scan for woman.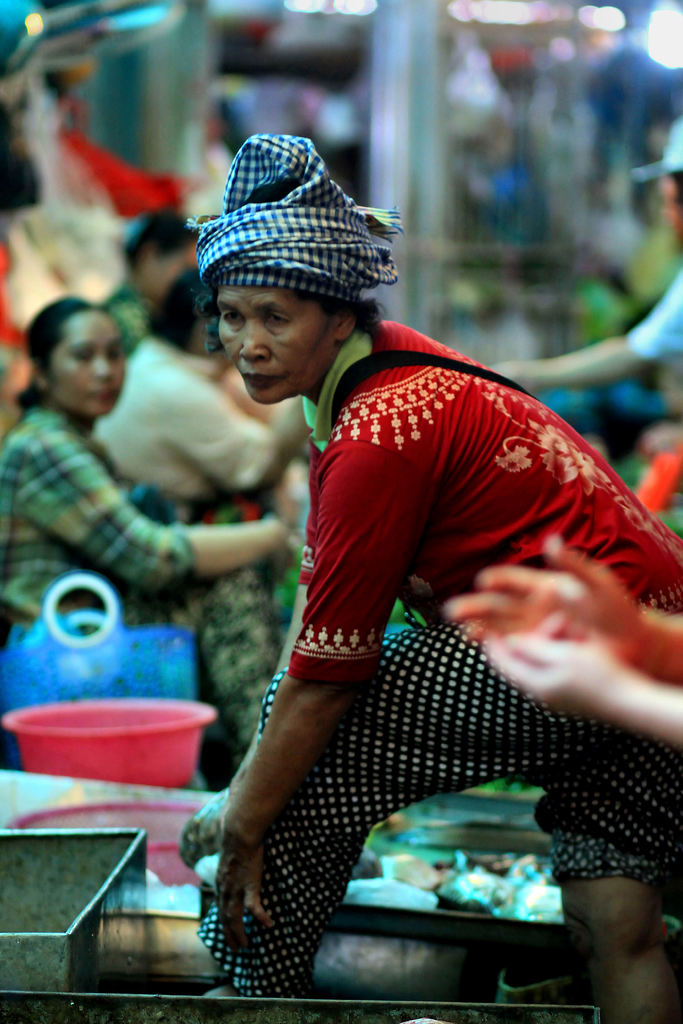
Scan result: <region>174, 120, 682, 1023</region>.
